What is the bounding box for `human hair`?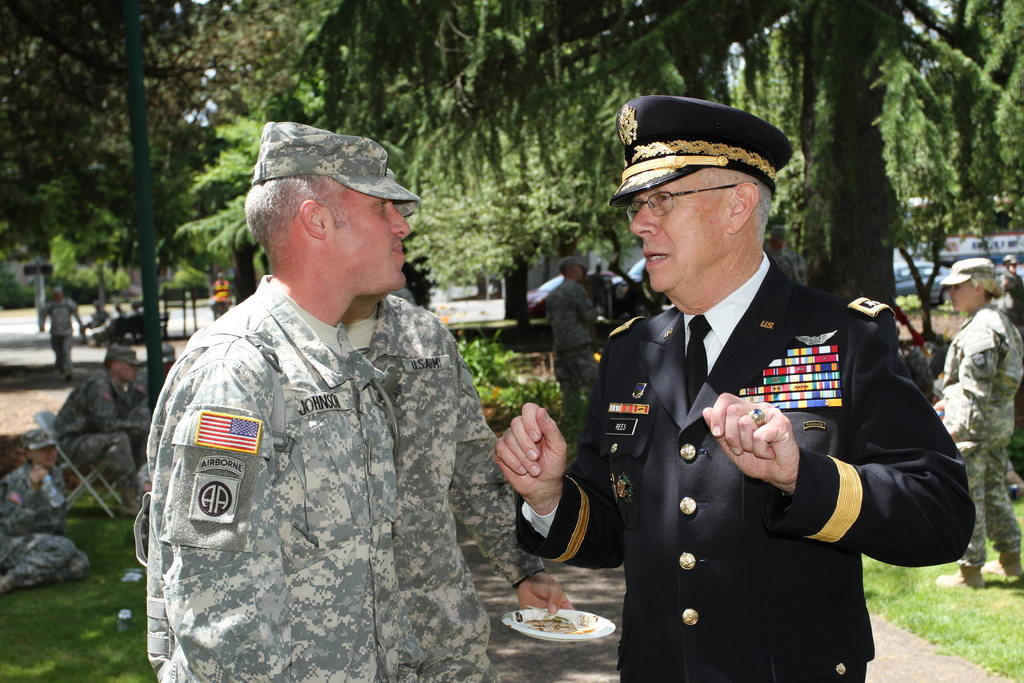
x1=244, y1=174, x2=349, y2=263.
